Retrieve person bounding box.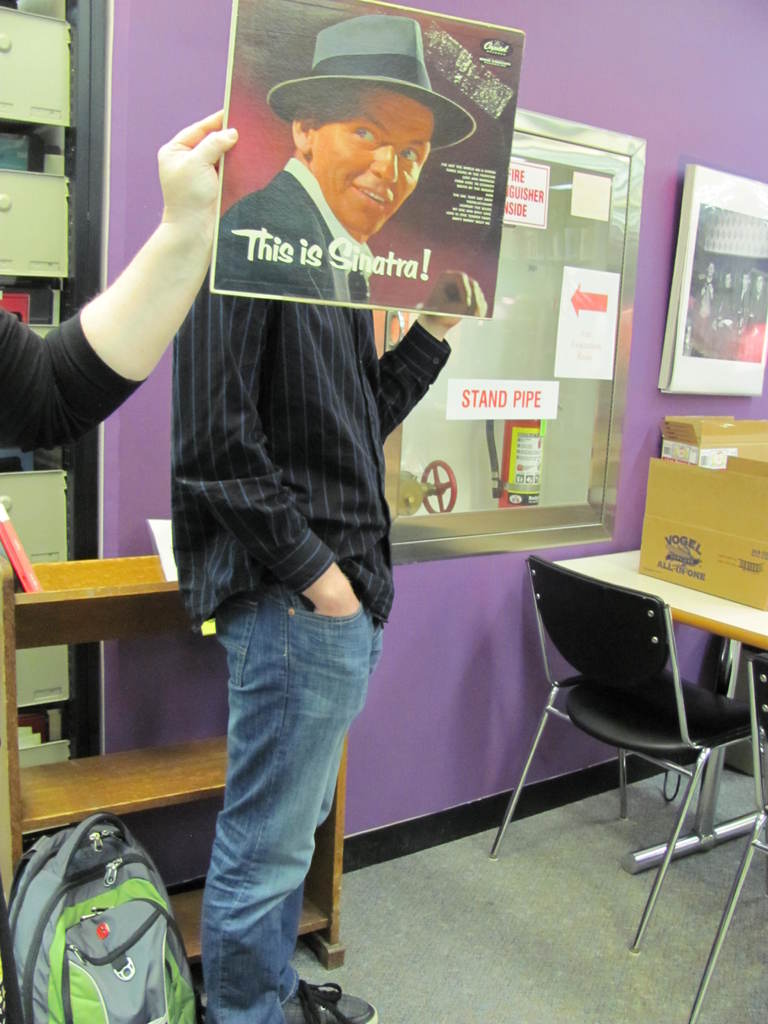
Bounding box: (left=216, top=9, right=479, bottom=310).
